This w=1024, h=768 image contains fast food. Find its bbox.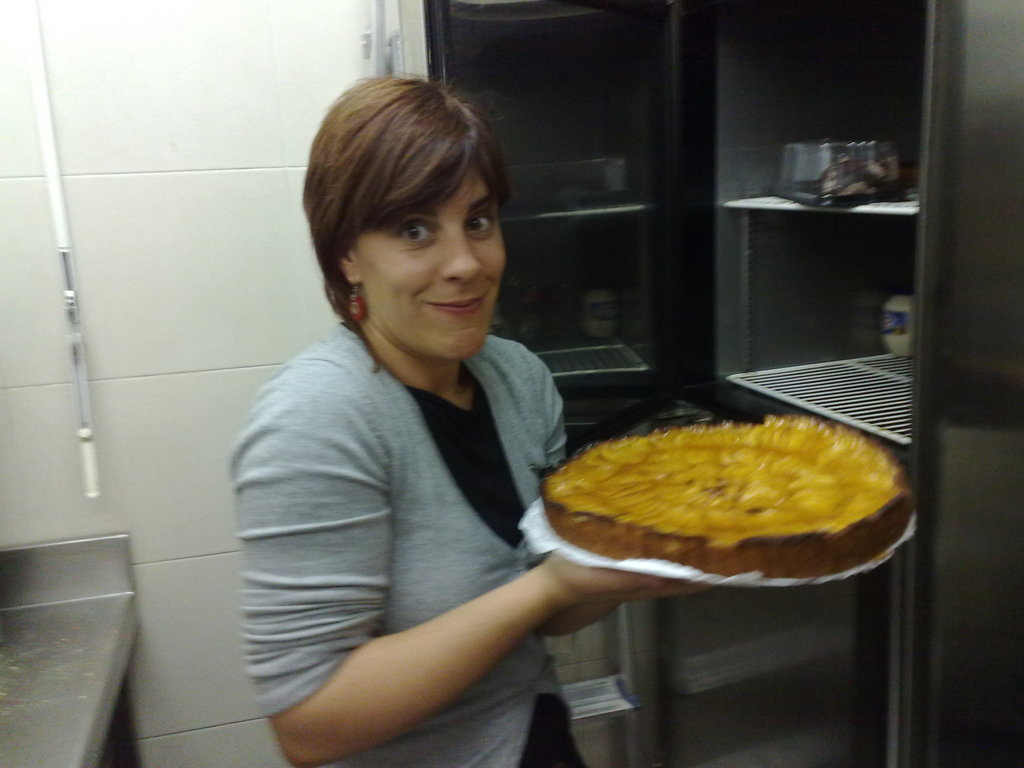
select_region(501, 426, 820, 591).
